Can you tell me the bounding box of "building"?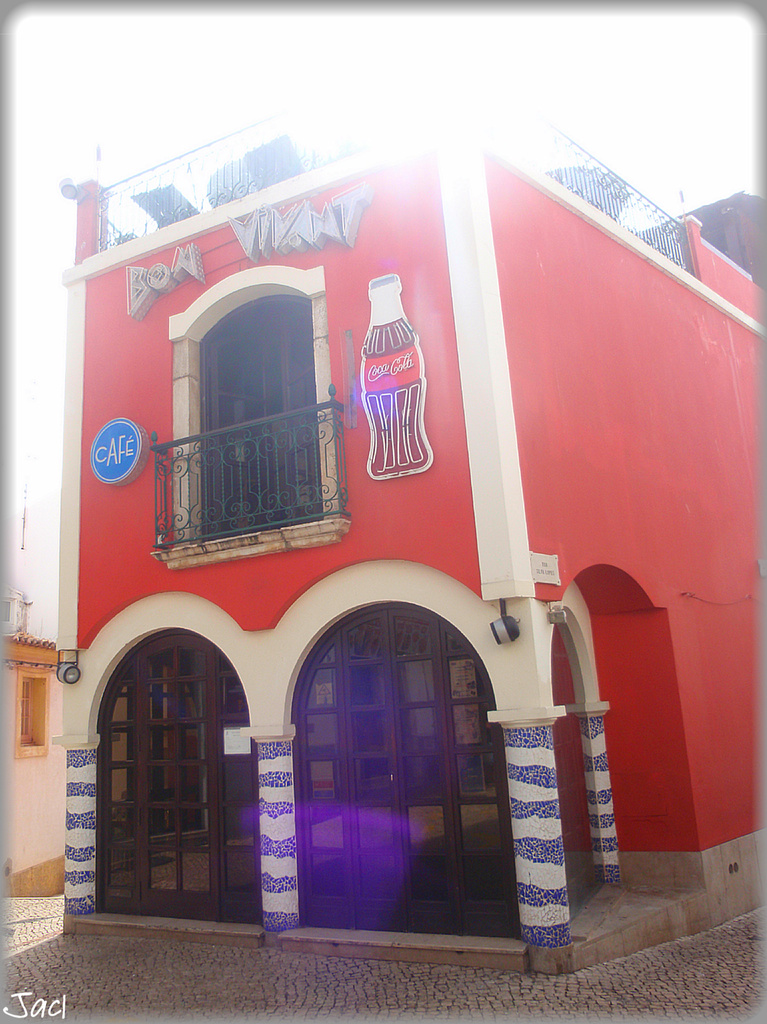
58:49:766:935.
